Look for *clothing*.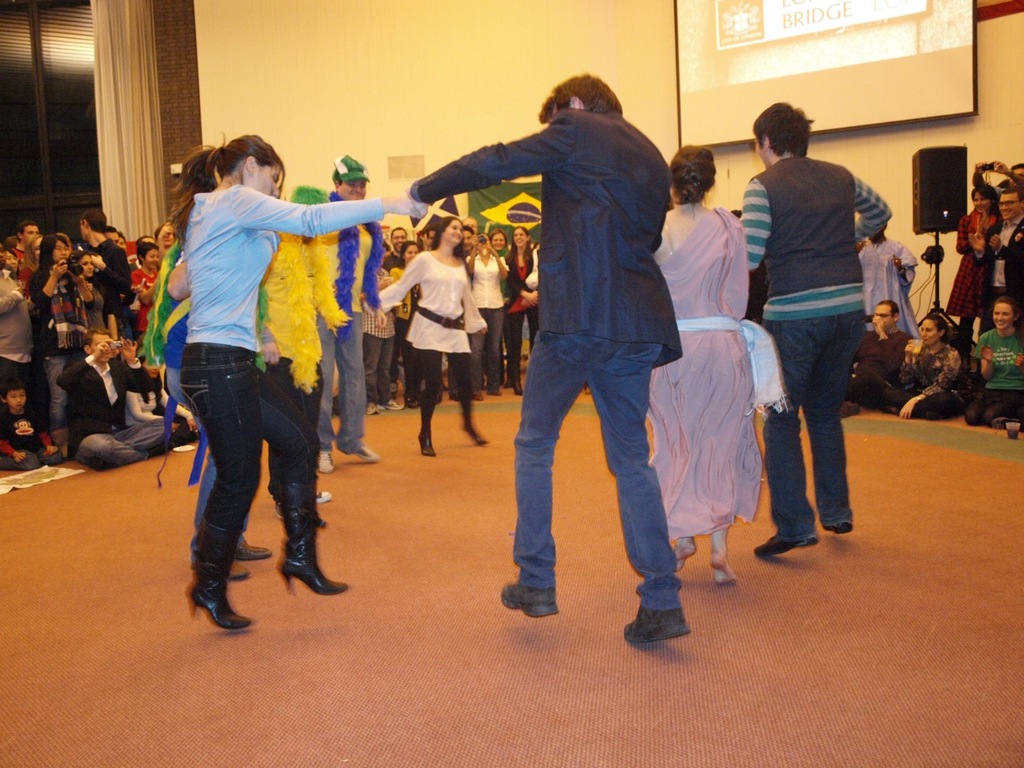
Found: rect(162, 250, 243, 563).
